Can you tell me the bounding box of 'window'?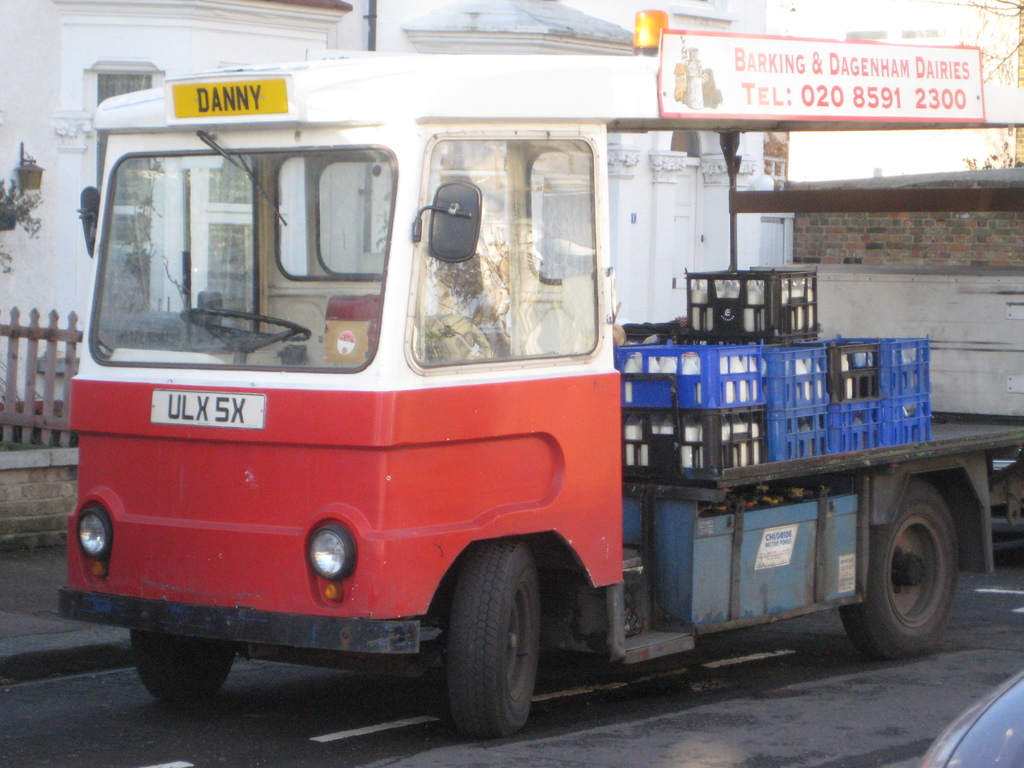
{"left": 82, "top": 63, "right": 169, "bottom": 212}.
